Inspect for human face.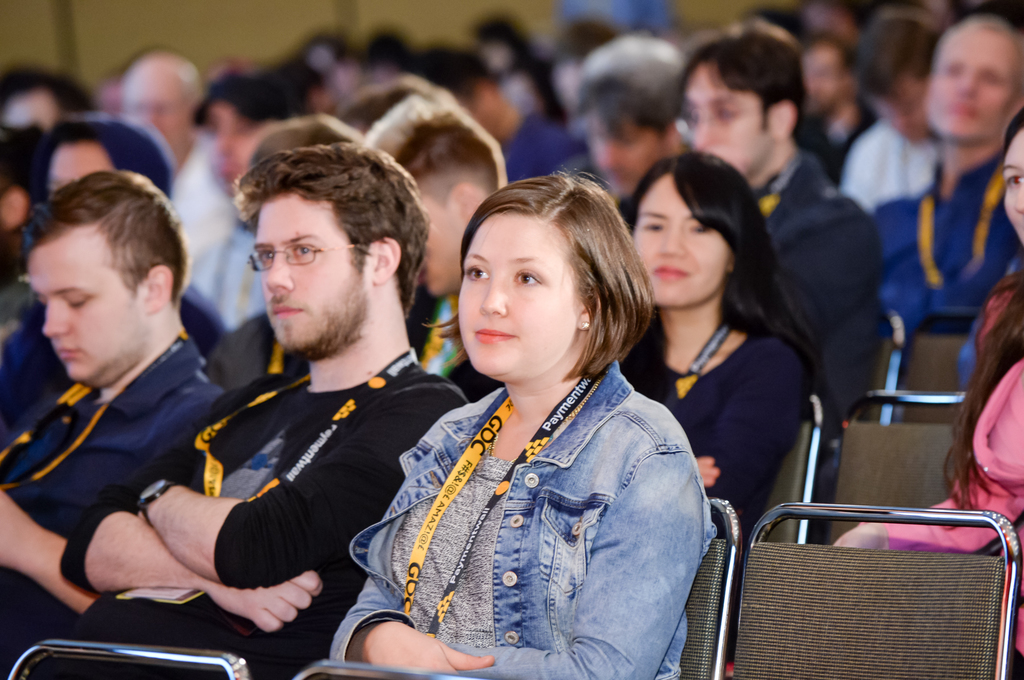
Inspection: [682,62,775,180].
